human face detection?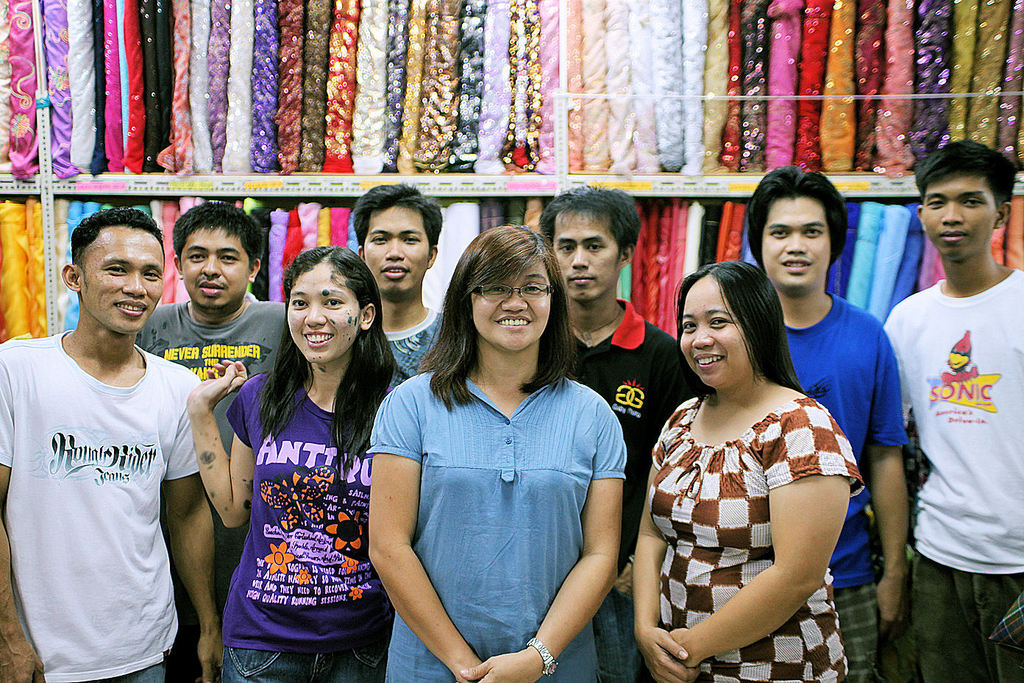
box(80, 228, 167, 338)
